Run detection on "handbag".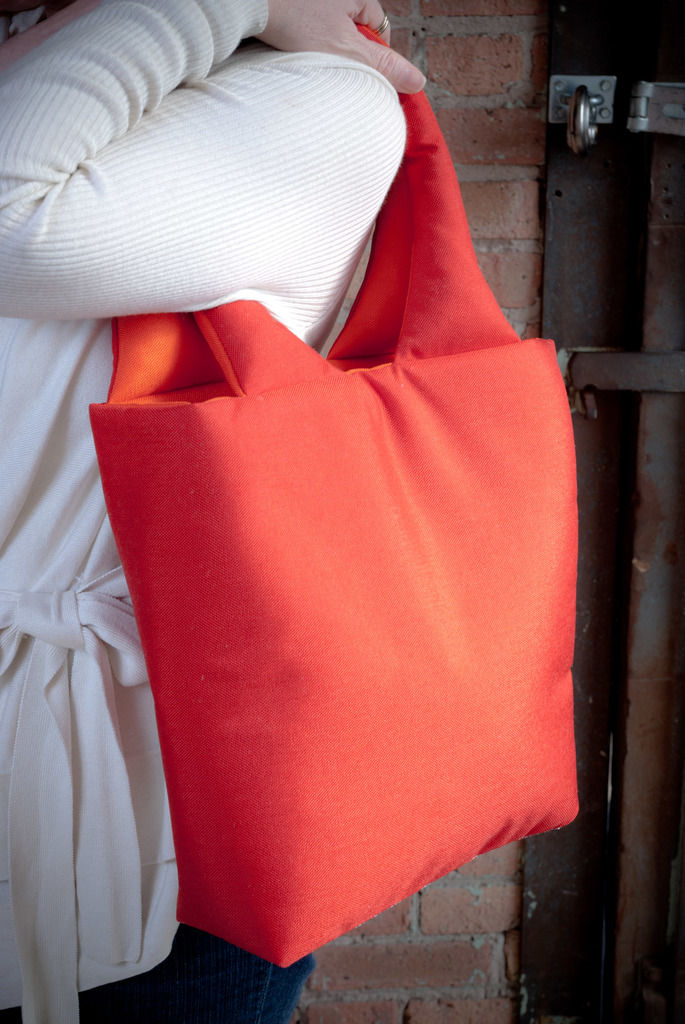
Result: [93,22,576,966].
